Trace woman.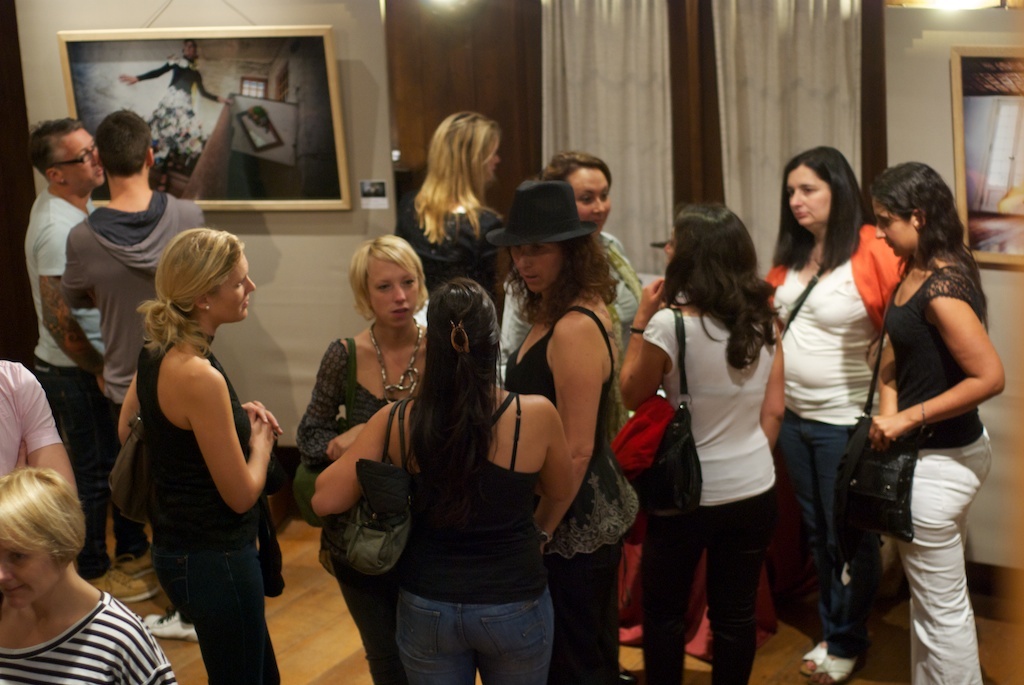
Traced to box(864, 157, 1009, 684).
